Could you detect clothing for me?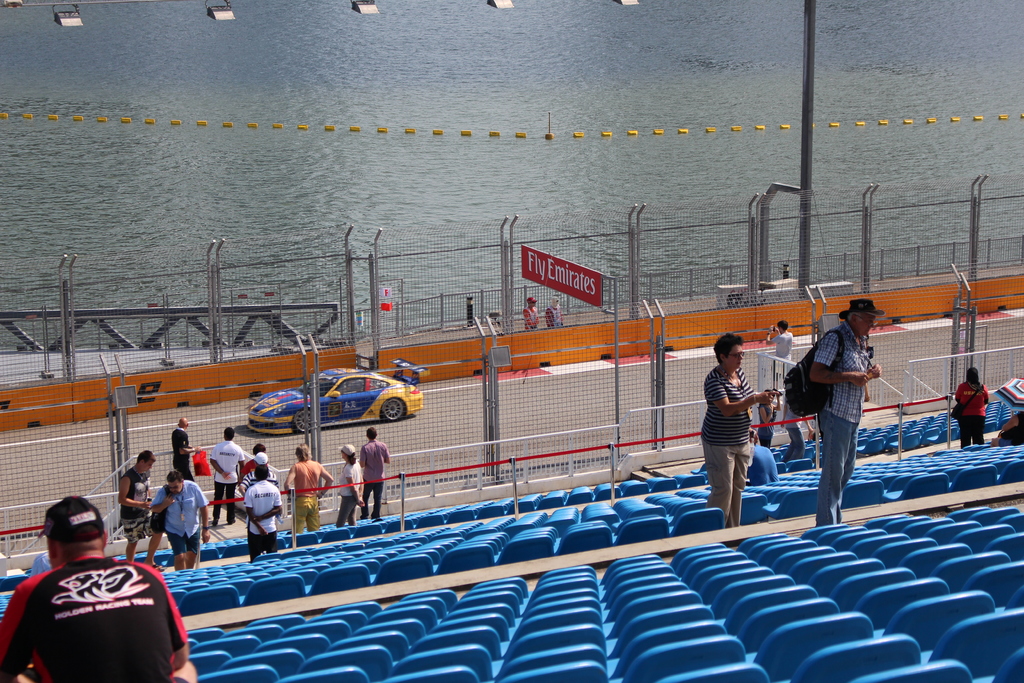
Detection result: detection(955, 381, 986, 445).
